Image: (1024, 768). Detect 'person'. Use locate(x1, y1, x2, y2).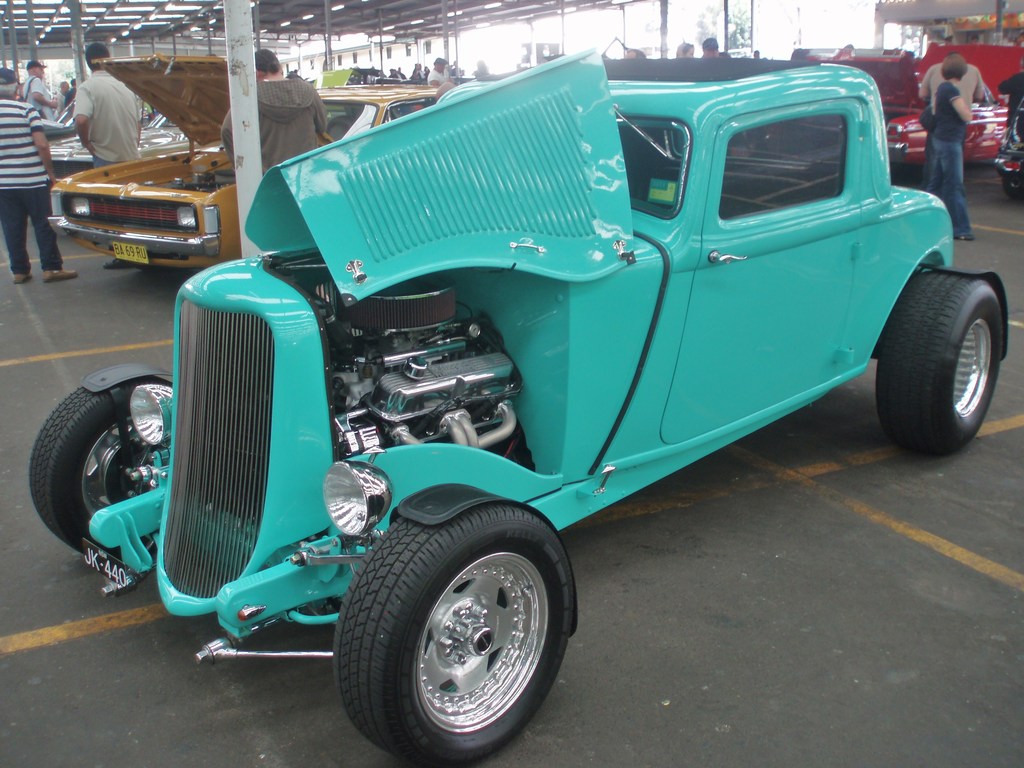
locate(0, 68, 77, 282).
